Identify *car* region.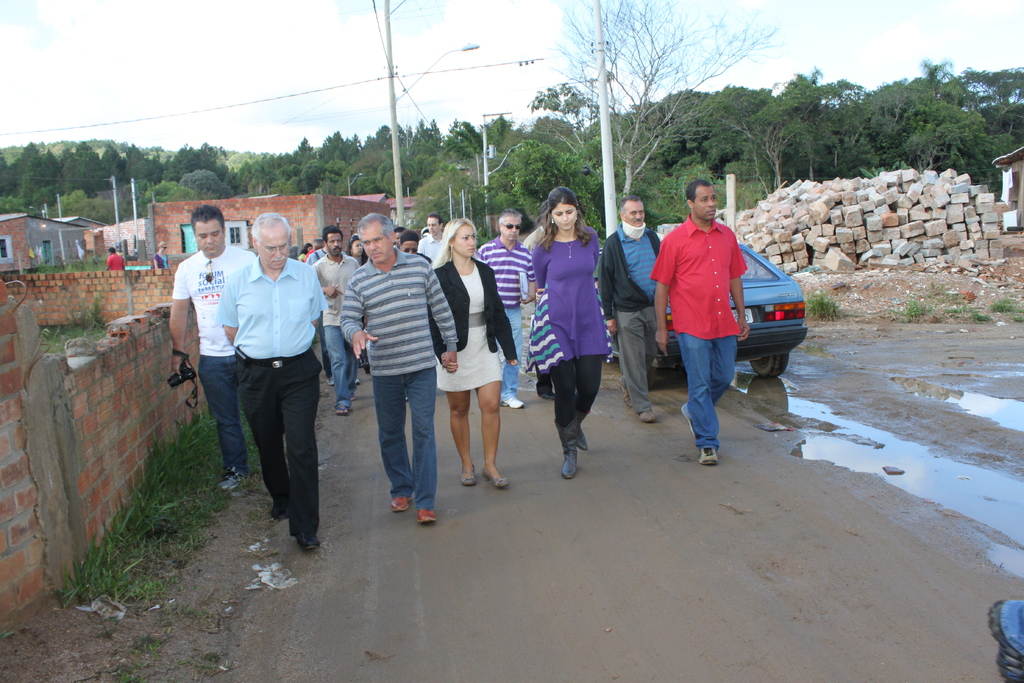
Region: detection(989, 600, 1023, 682).
